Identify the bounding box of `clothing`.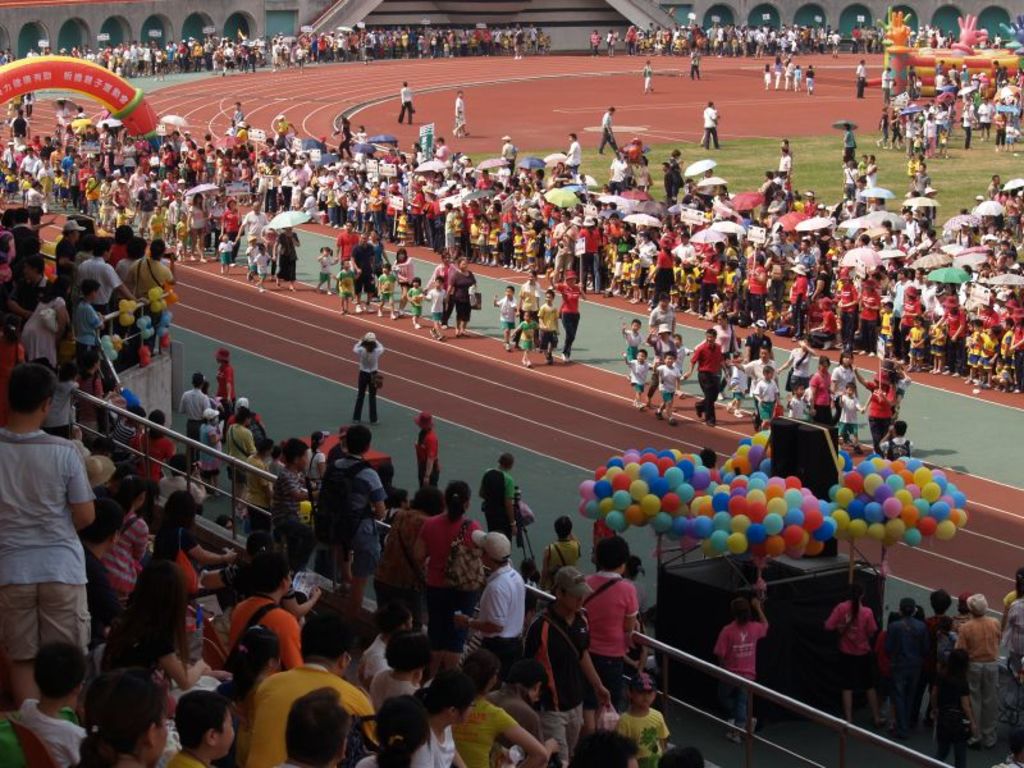
pyautogui.locateOnScreen(476, 467, 517, 536).
